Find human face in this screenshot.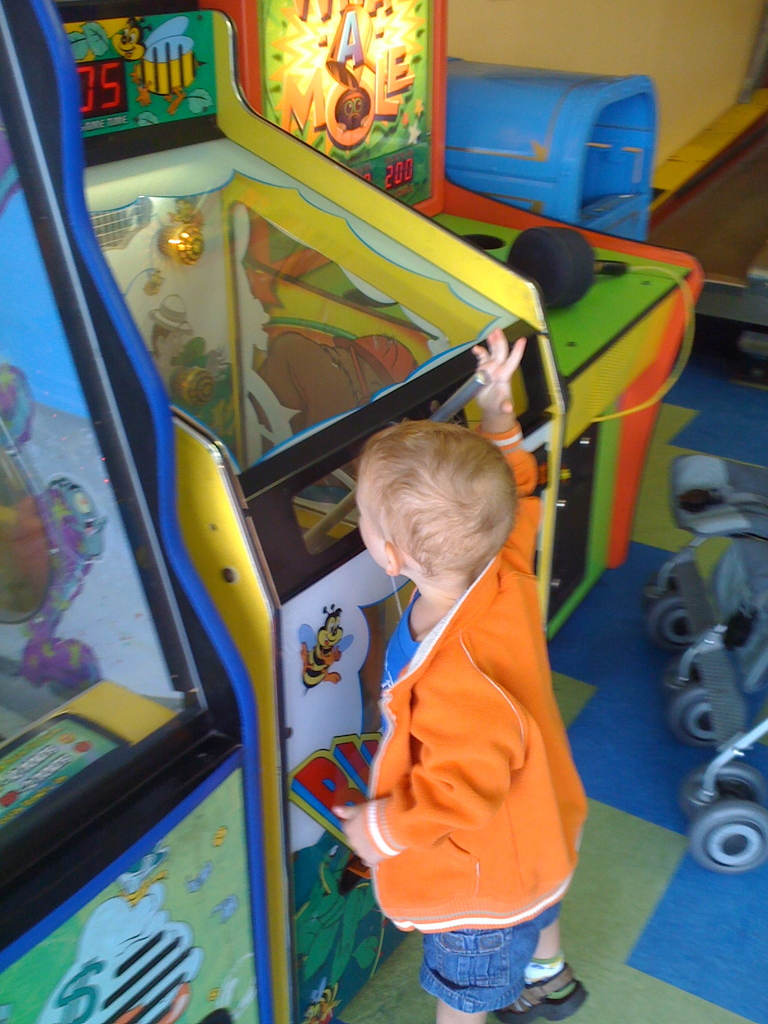
The bounding box for human face is detection(355, 488, 387, 574).
